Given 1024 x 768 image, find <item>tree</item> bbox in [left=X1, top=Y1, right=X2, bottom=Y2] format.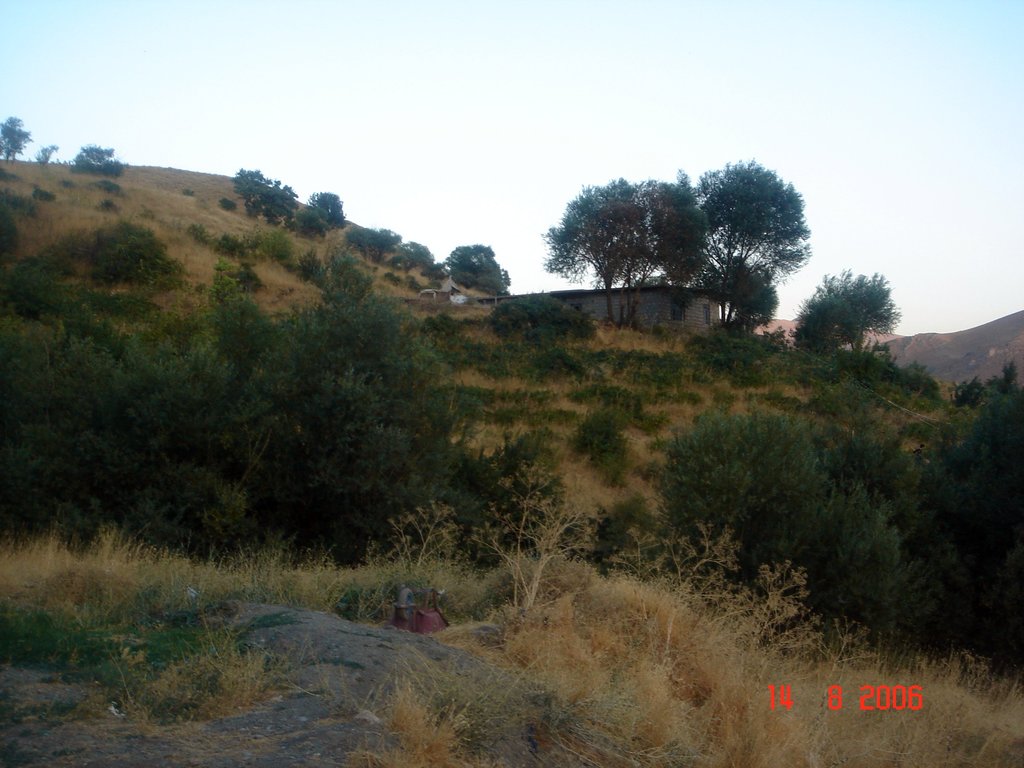
[left=418, top=262, right=449, bottom=289].
